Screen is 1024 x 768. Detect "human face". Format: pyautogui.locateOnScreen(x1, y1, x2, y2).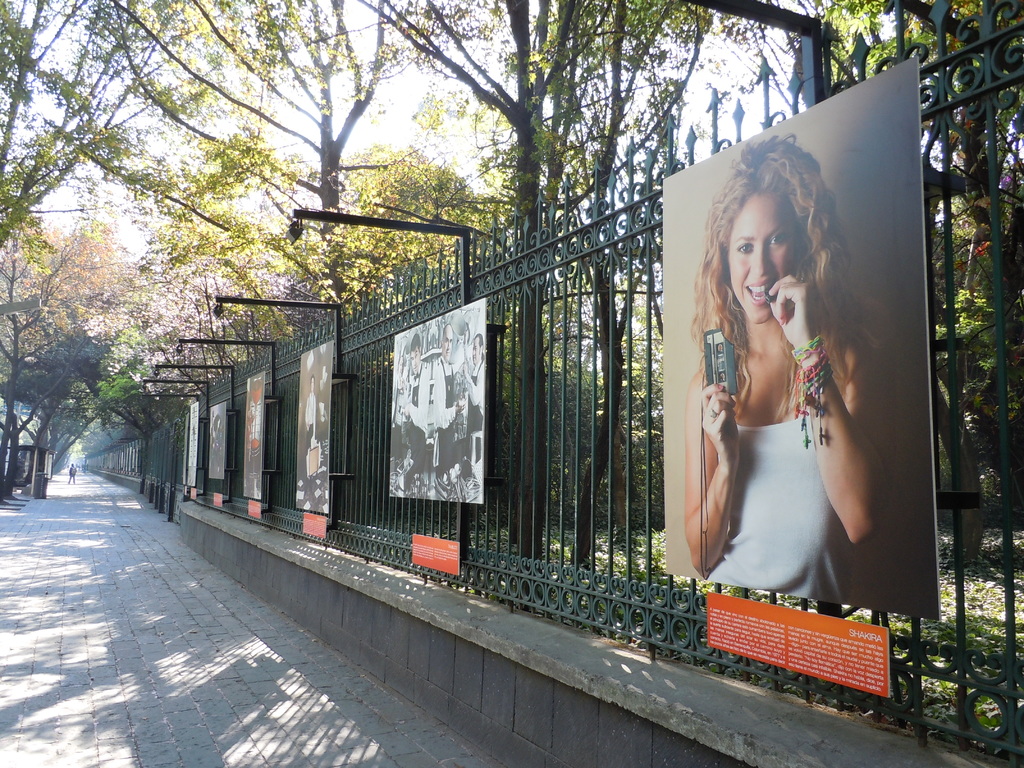
pyautogui.locateOnScreen(439, 328, 455, 361).
